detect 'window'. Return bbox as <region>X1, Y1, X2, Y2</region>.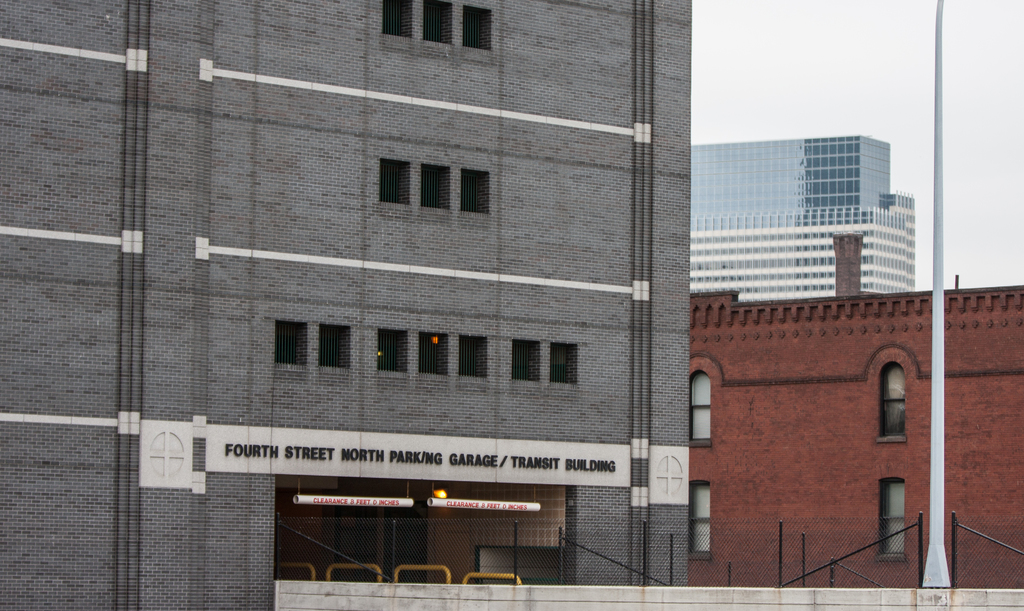
<region>378, 159, 411, 206</region>.
